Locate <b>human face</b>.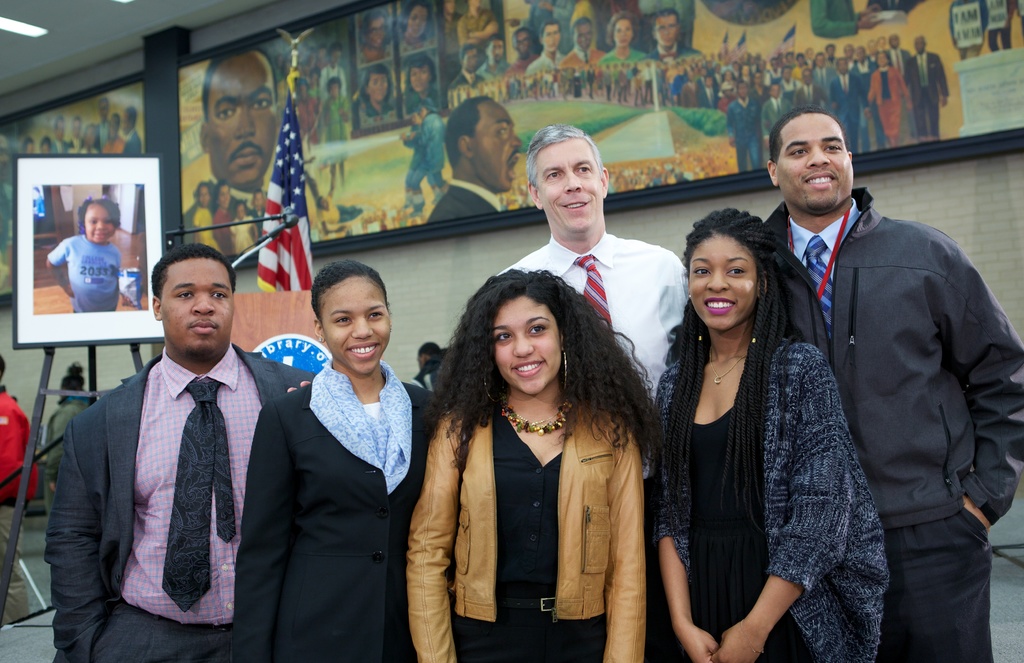
Bounding box: 371, 72, 396, 102.
